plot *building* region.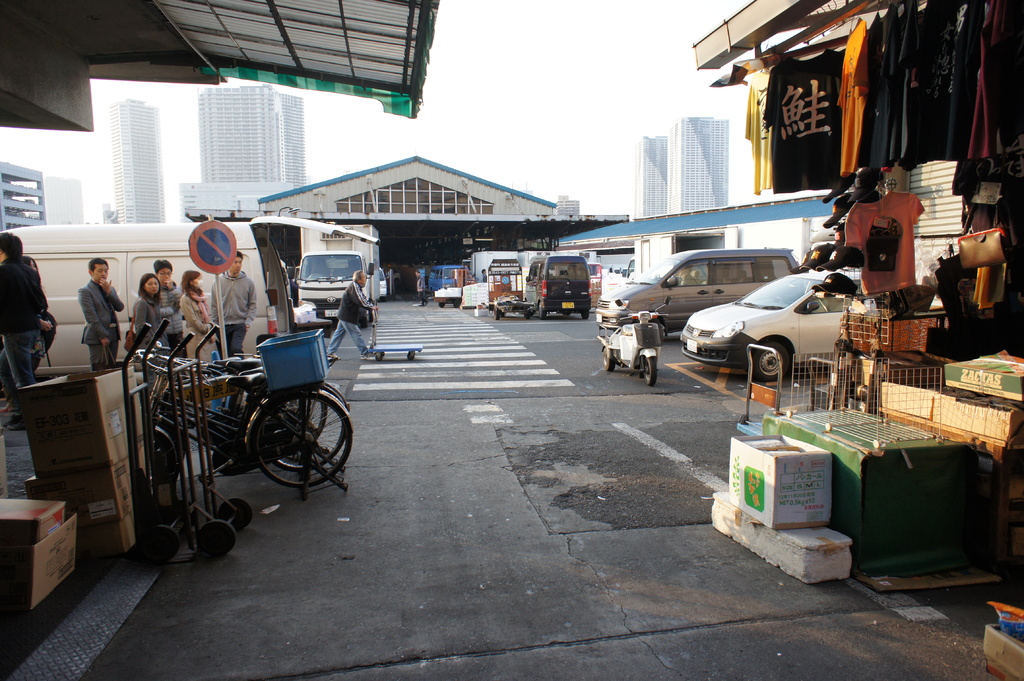
Plotted at 669,117,728,211.
